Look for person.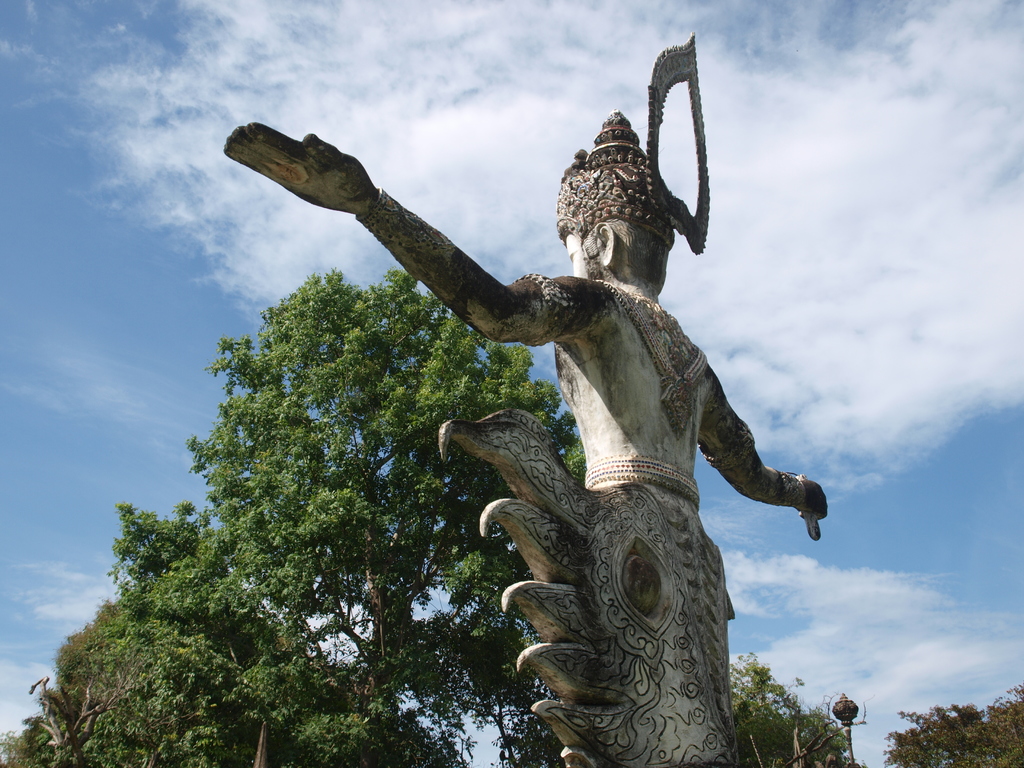
Found: bbox=[187, 65, 844, 737].
